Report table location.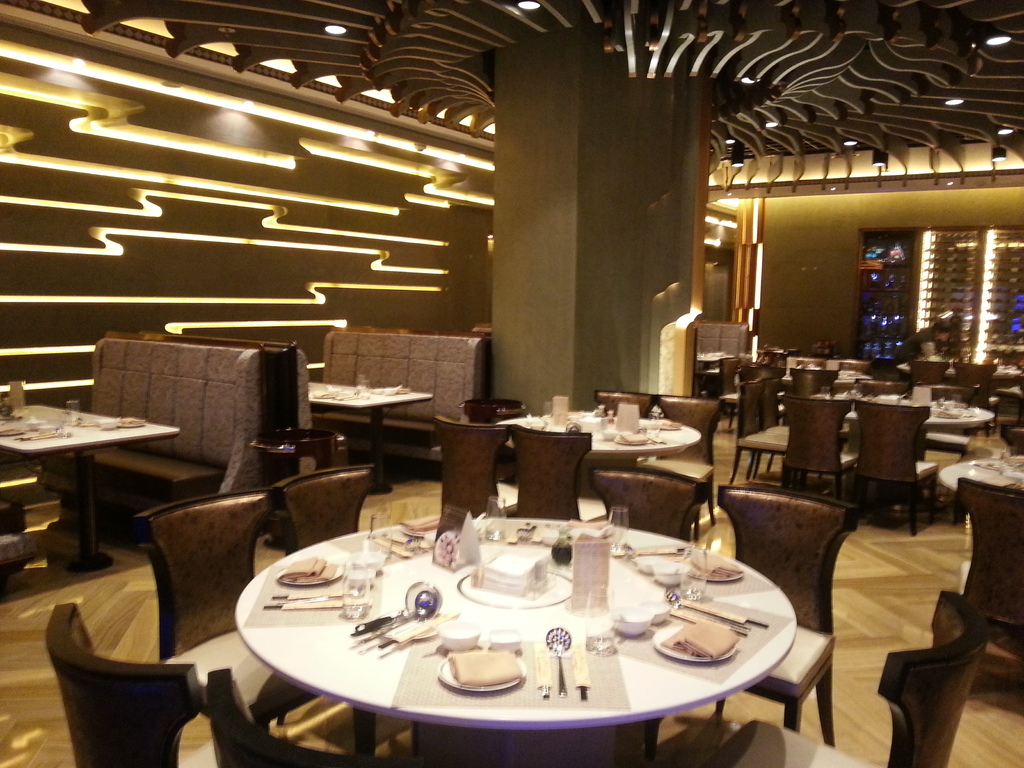
Report: bbox=[835, 395, 996, 462].
